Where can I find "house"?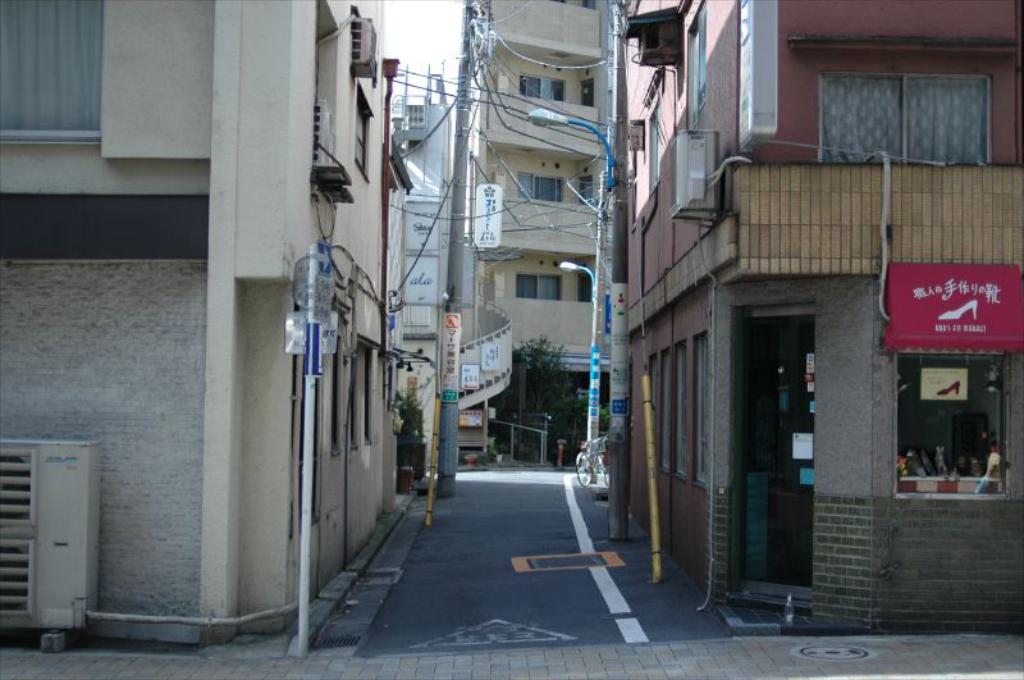
You can find it at (0,0,398,651).
